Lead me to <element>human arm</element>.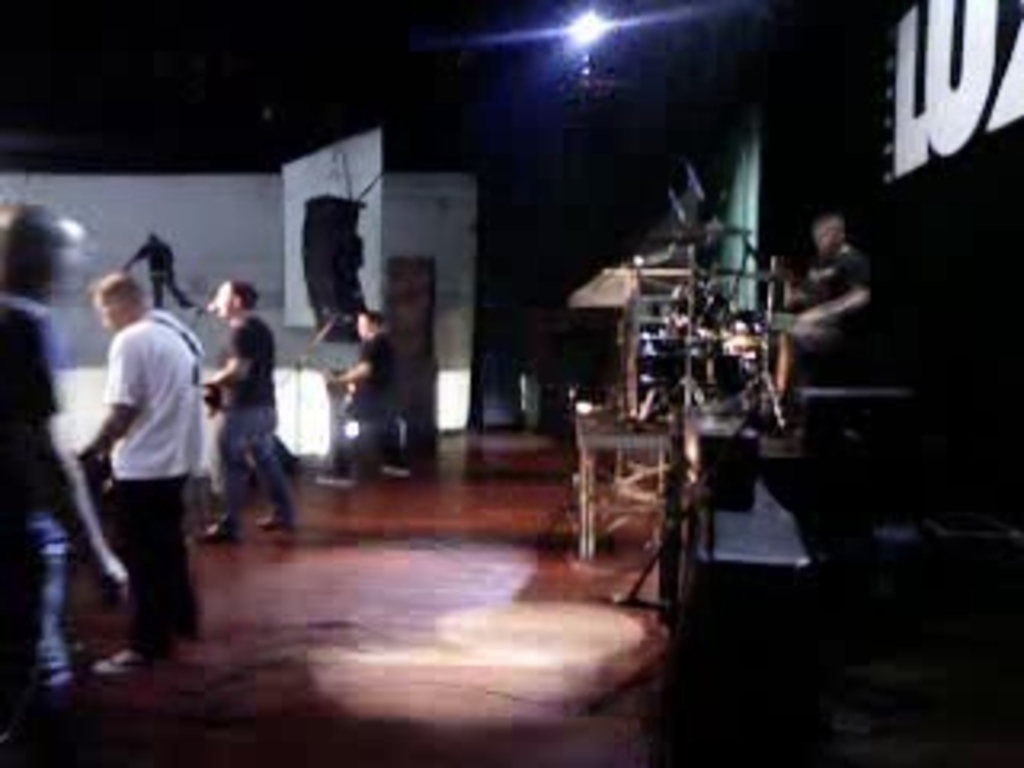
Lead to [x1=0, y1=298, x2=134, y2=614].
